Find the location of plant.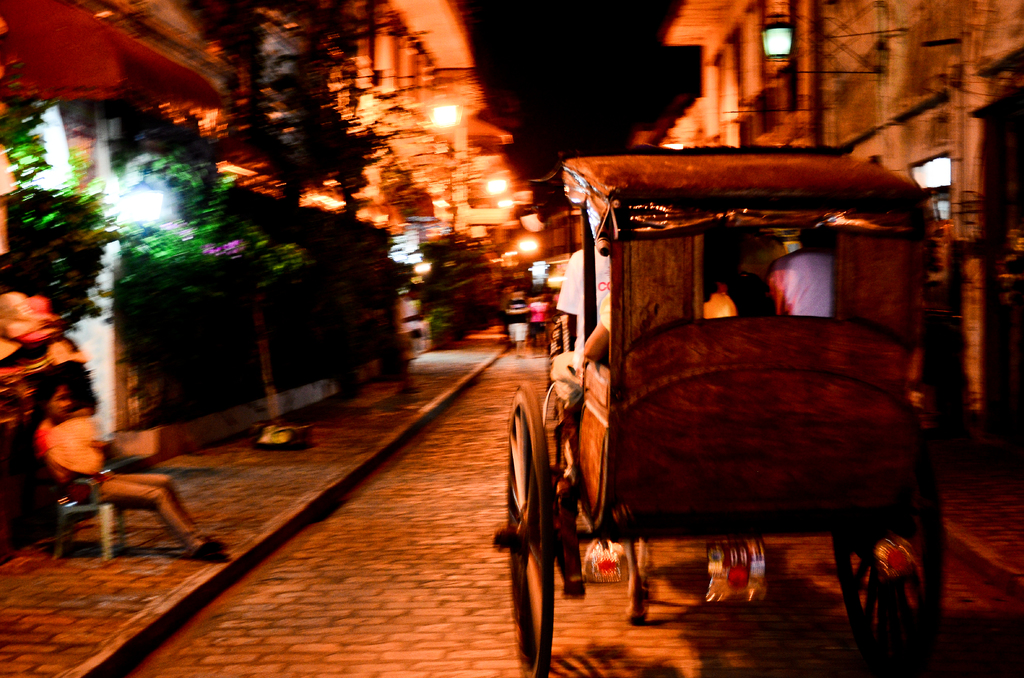
Location: (x1=0, y1=92, x2=125, y2=328).
